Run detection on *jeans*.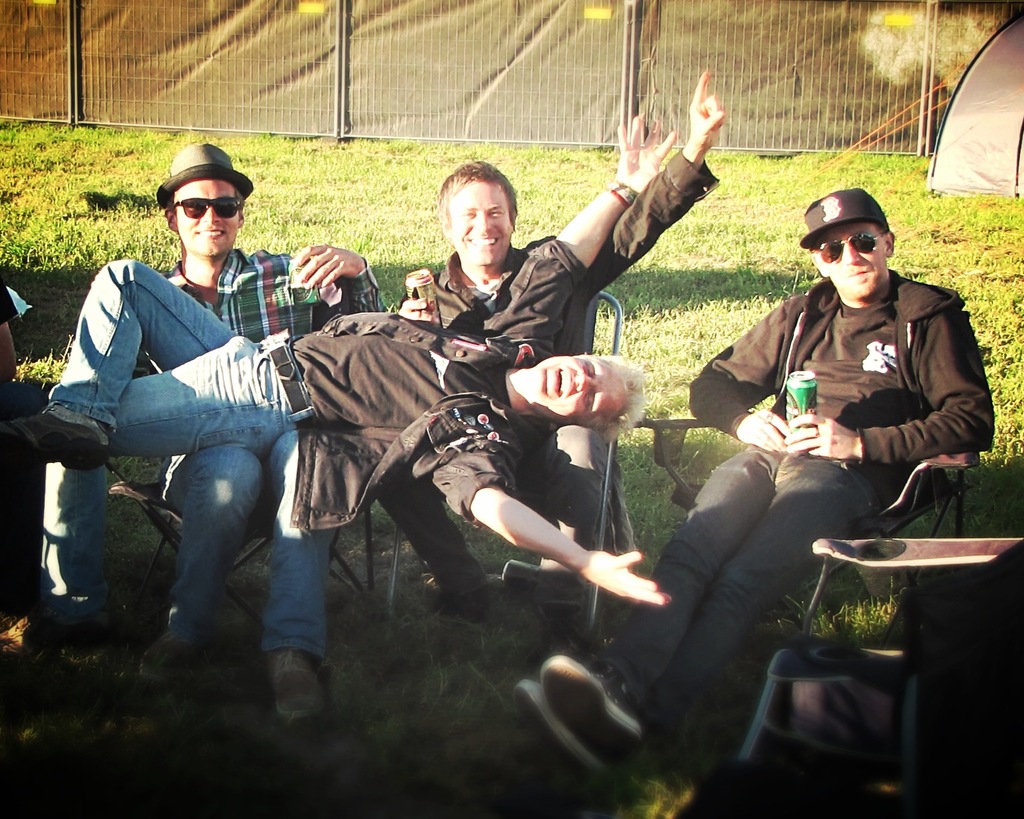
Result: 36 258 321 629.
